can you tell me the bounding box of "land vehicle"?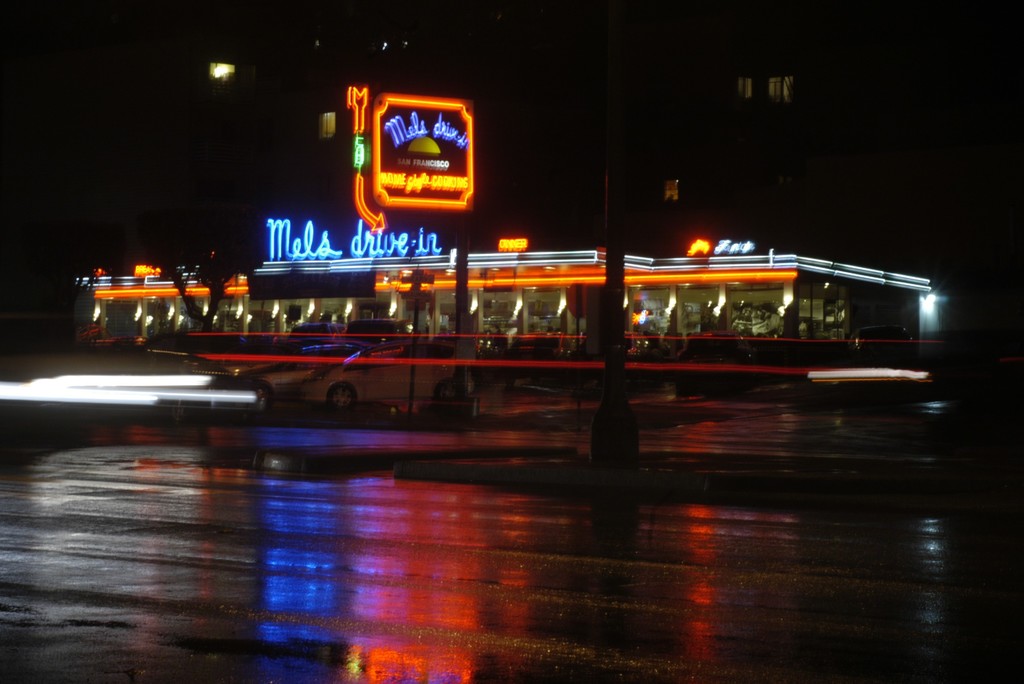
[283, 324, 345, 342].
